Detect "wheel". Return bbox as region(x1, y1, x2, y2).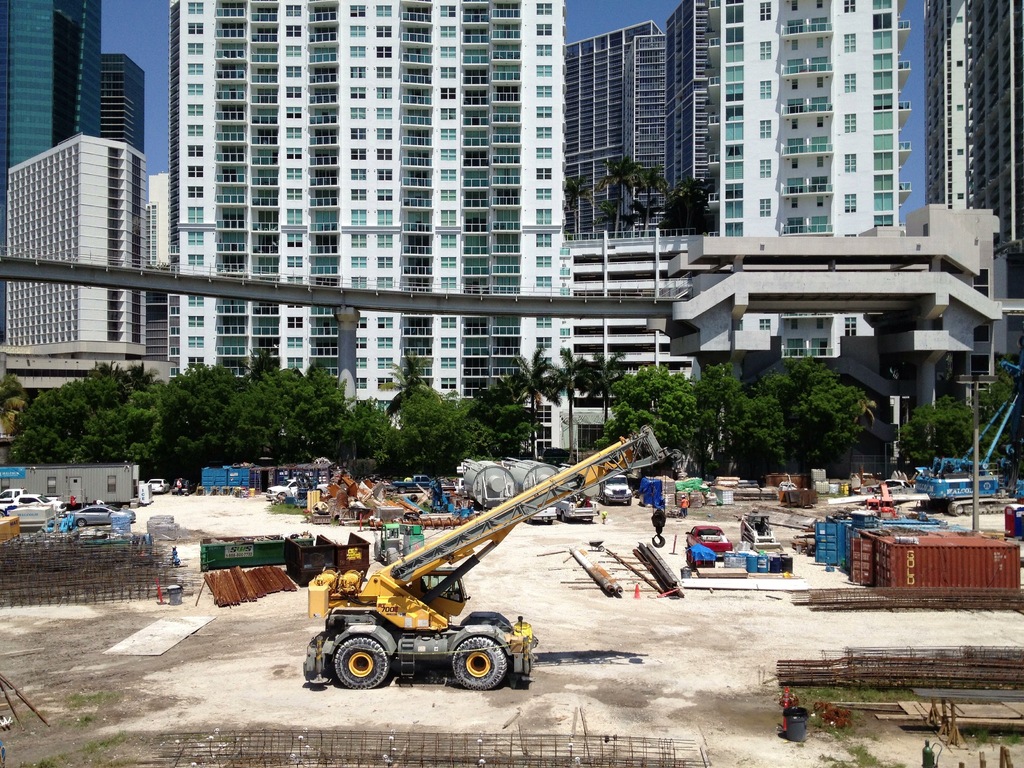
region(77, 518, 86, 527).
